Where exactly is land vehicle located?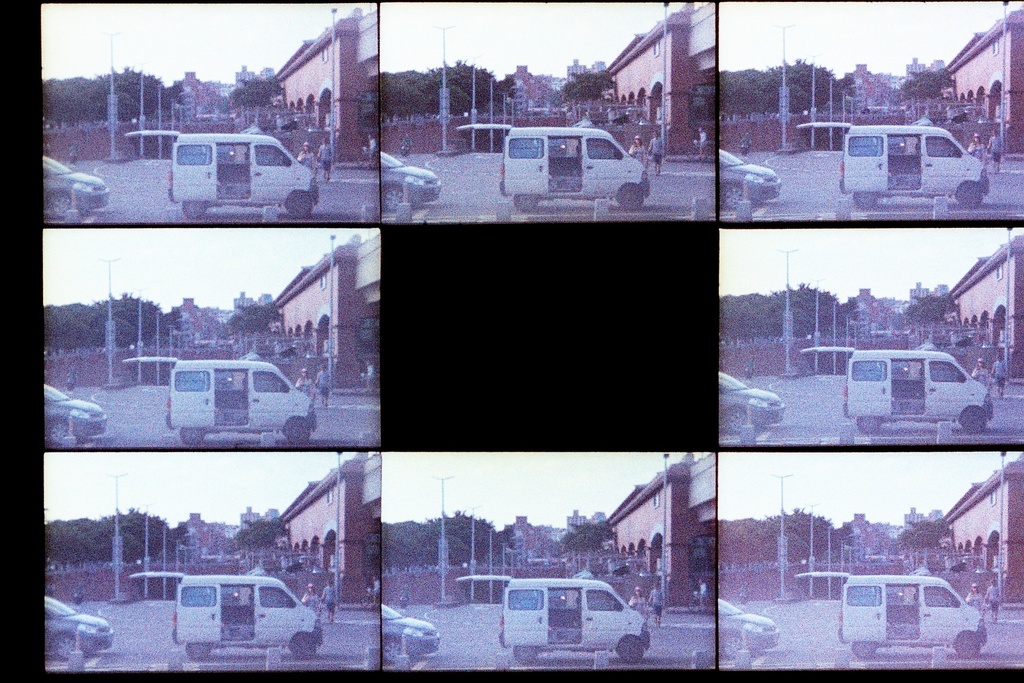
Its bounding box is bbox=[383, 600, 438, 659].
